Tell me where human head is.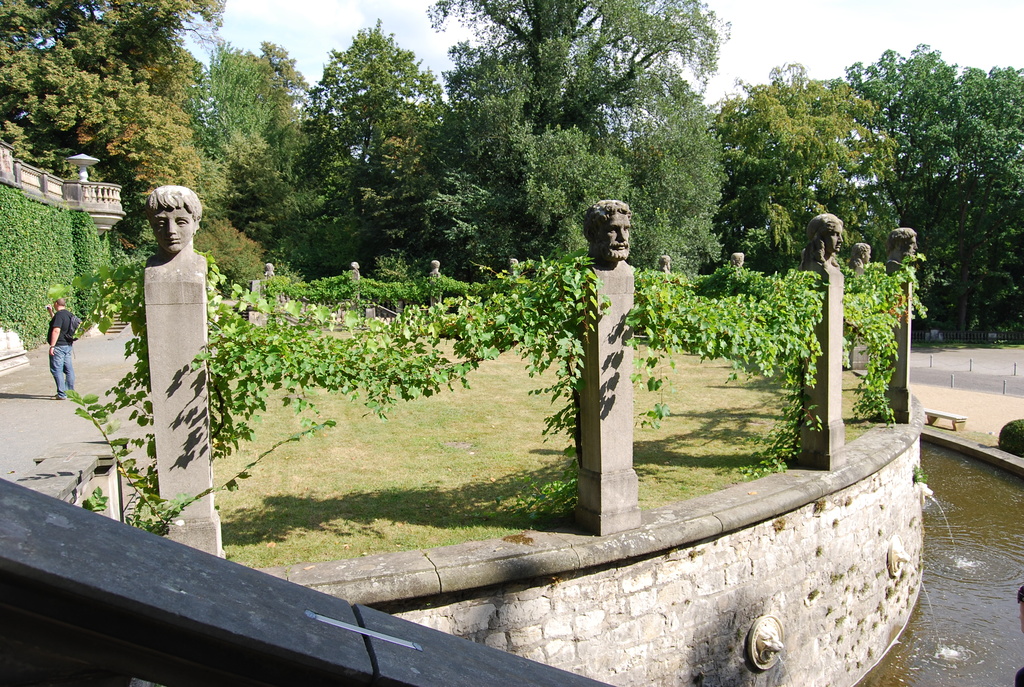
human head is at [889,228,915,259].
